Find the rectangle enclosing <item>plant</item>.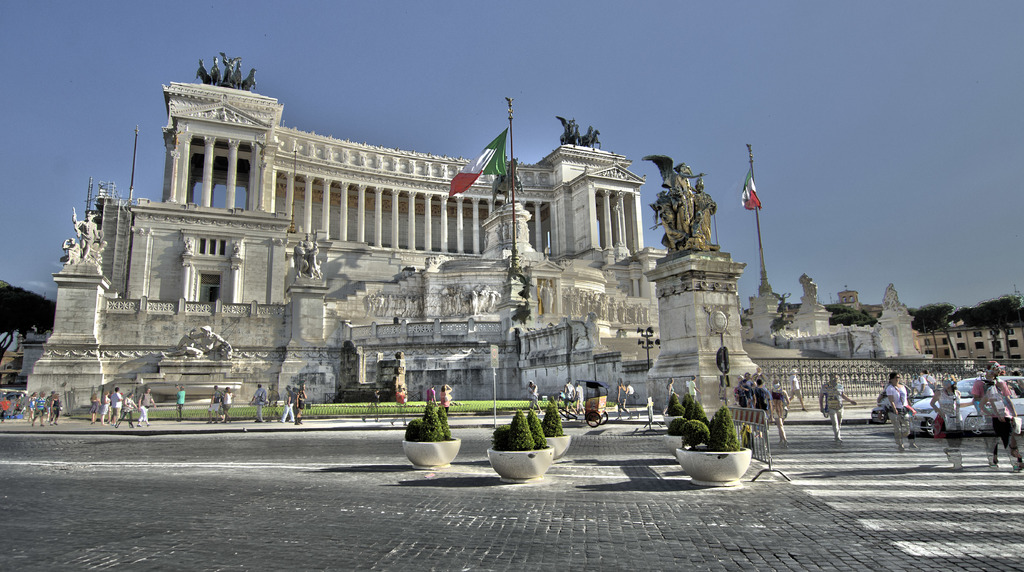
{"left": 407, "top": 422, "right": 423, "bottom": 442}.
